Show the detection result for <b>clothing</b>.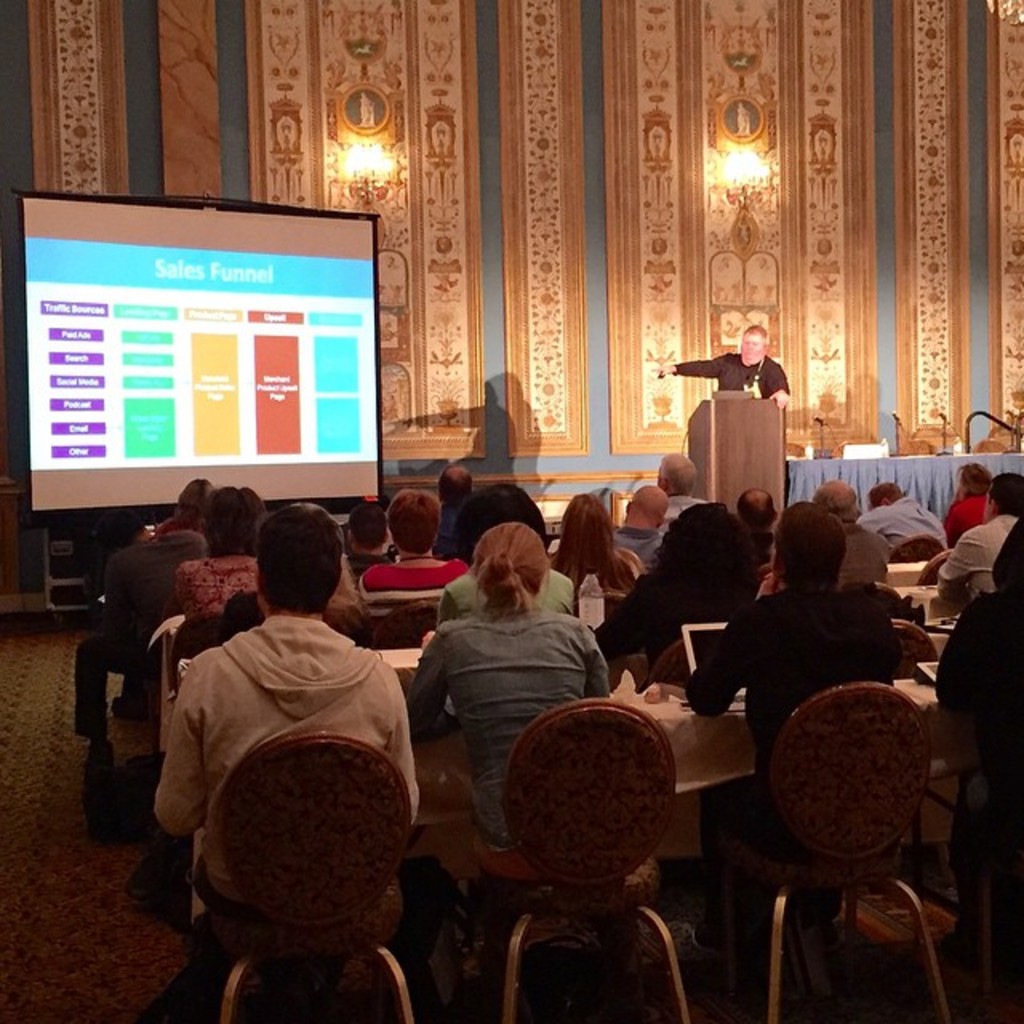
select_region(144, 582, 430, 966).
